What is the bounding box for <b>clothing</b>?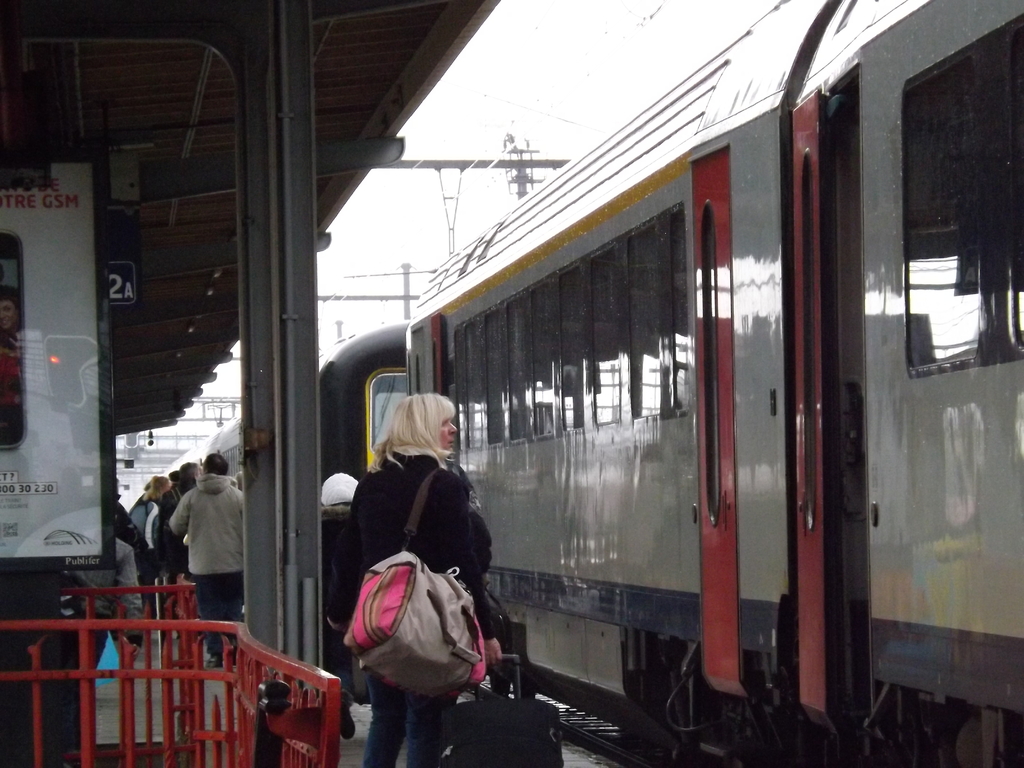
box=[325, 447, 499, 767].
